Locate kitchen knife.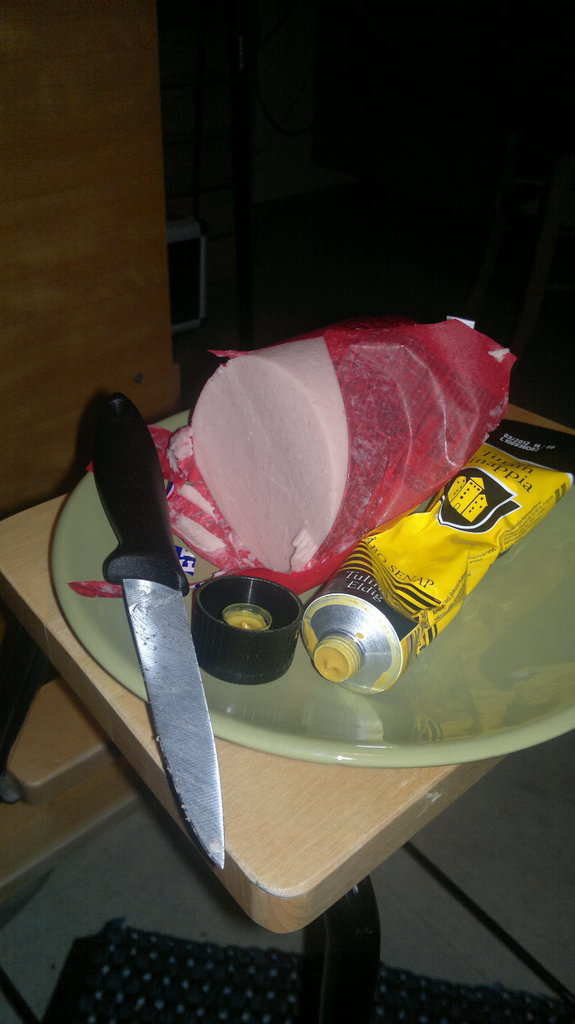
Bounding box: [left=81, top=397, right=218, bottom=864].
